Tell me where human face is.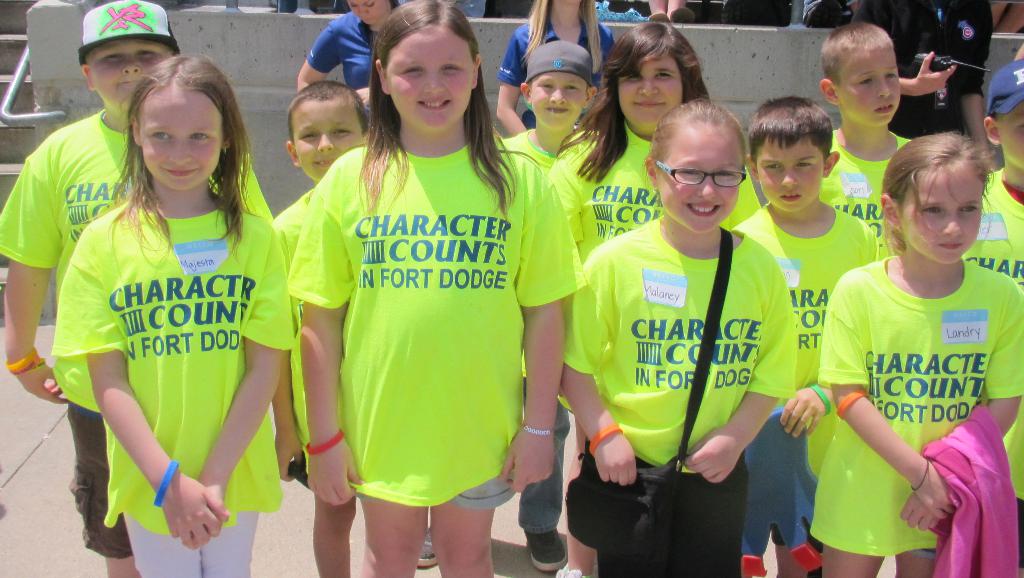
human face is at (754,138,824,213).
